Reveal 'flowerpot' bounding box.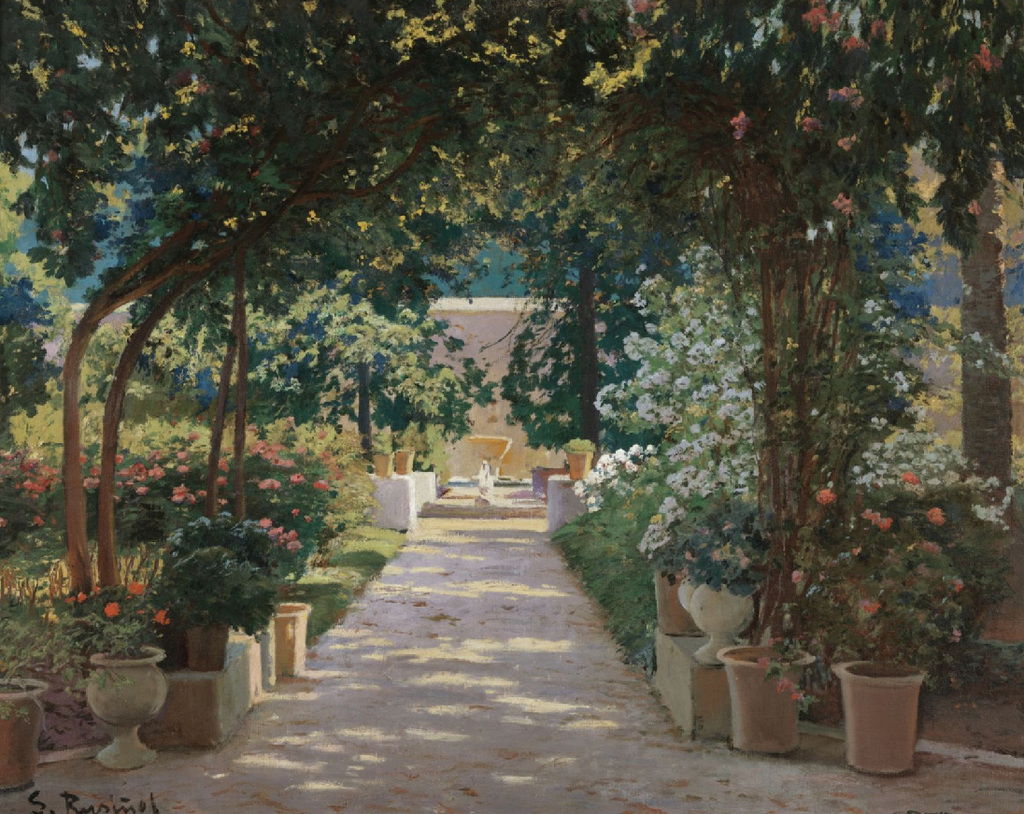
Revealed: <region>828, 653, 929, 781</region>.
